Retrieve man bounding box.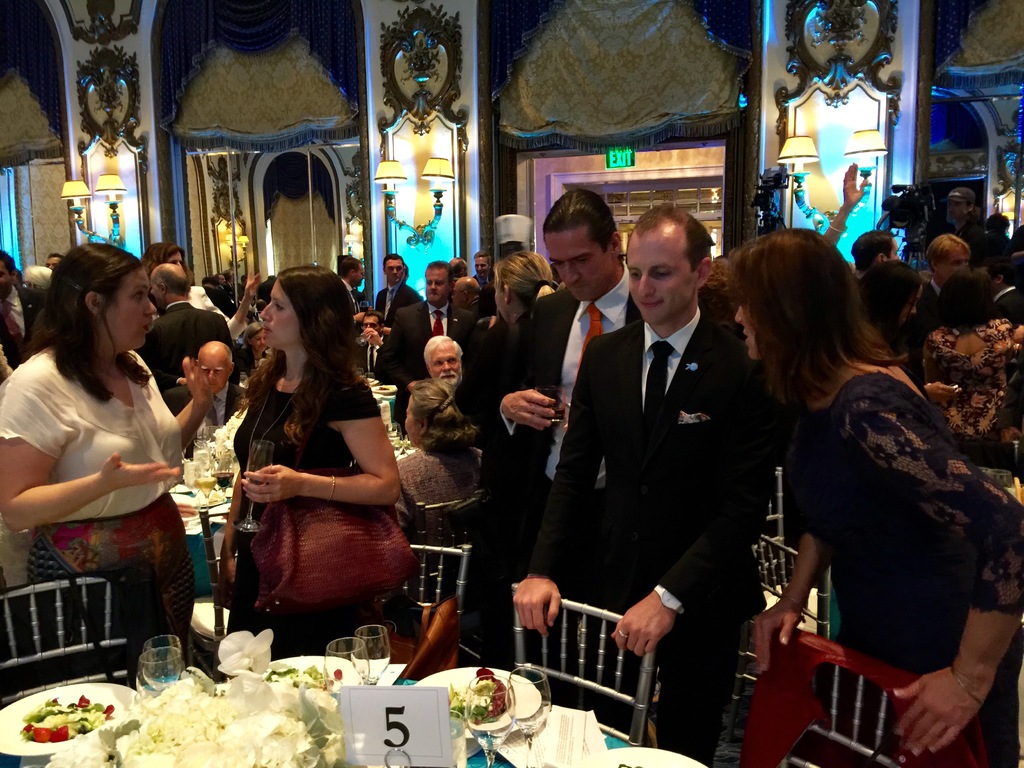
Bounding box: bbox=[44, 251, 65, 268].
